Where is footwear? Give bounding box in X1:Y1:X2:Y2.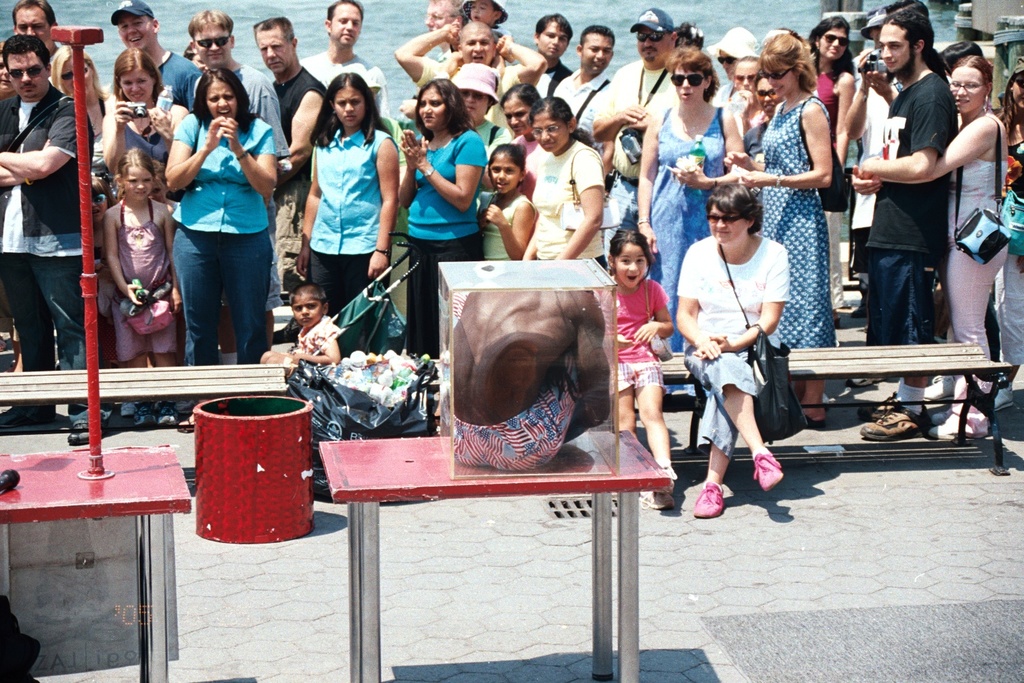
179:415:197:428.
